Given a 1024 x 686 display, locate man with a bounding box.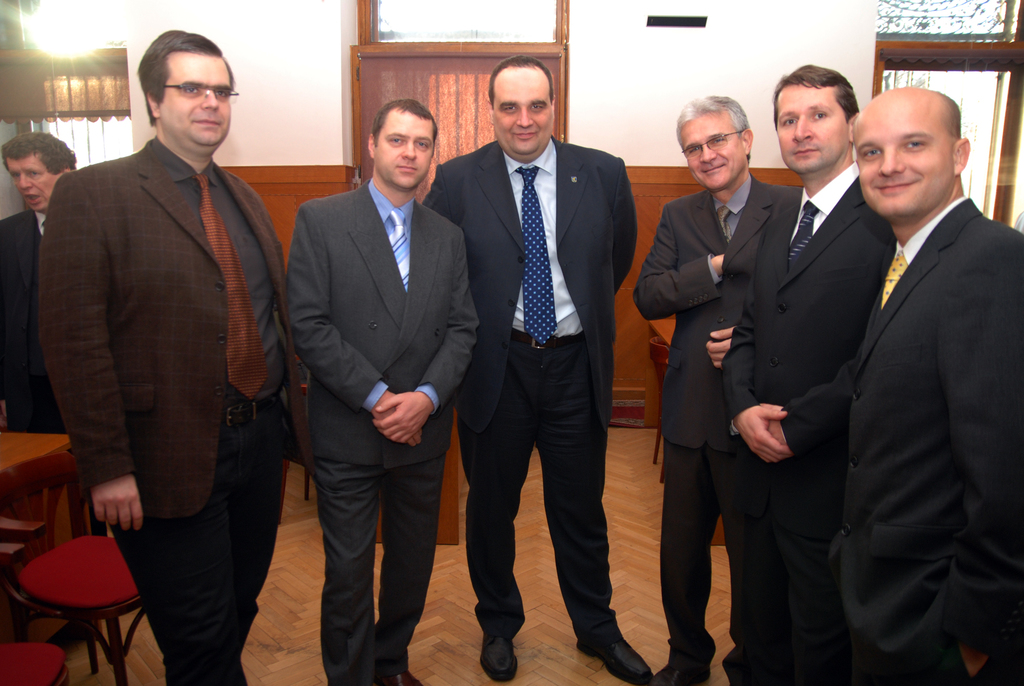
Located: (0,127,79,432).
